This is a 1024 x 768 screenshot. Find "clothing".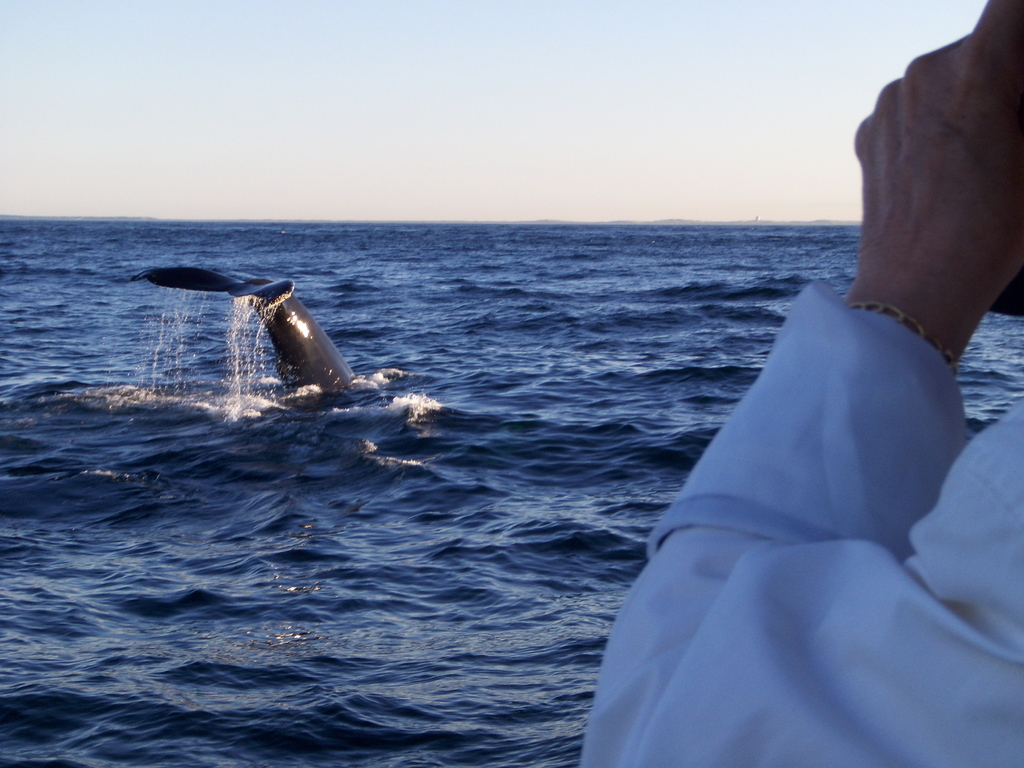
Bounding box: l=555, t=140, r=1023, b=741.
